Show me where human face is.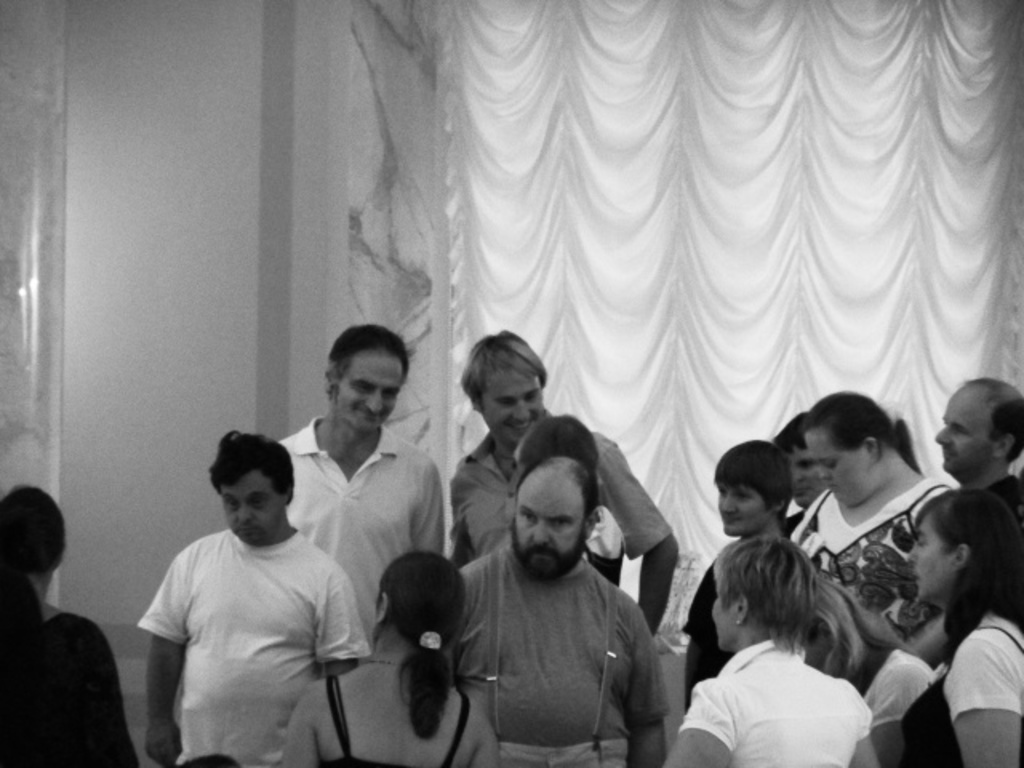
human face is at left=899, top=512, right=962, bottom=600.
